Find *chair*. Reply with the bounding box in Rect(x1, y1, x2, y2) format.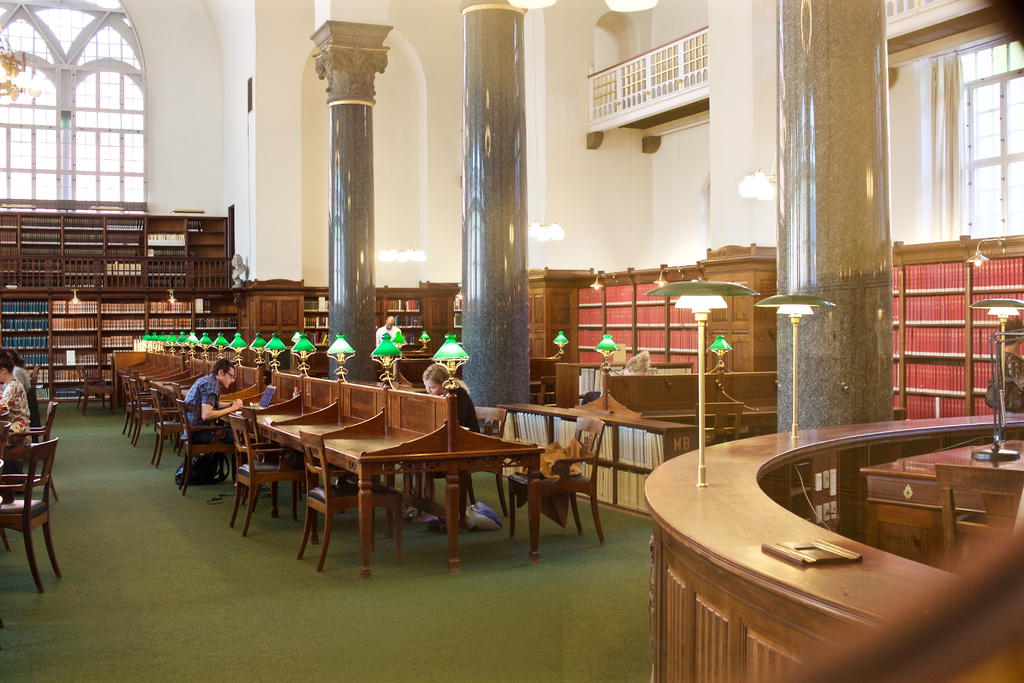
Rect(173, 400, 241, 493).
